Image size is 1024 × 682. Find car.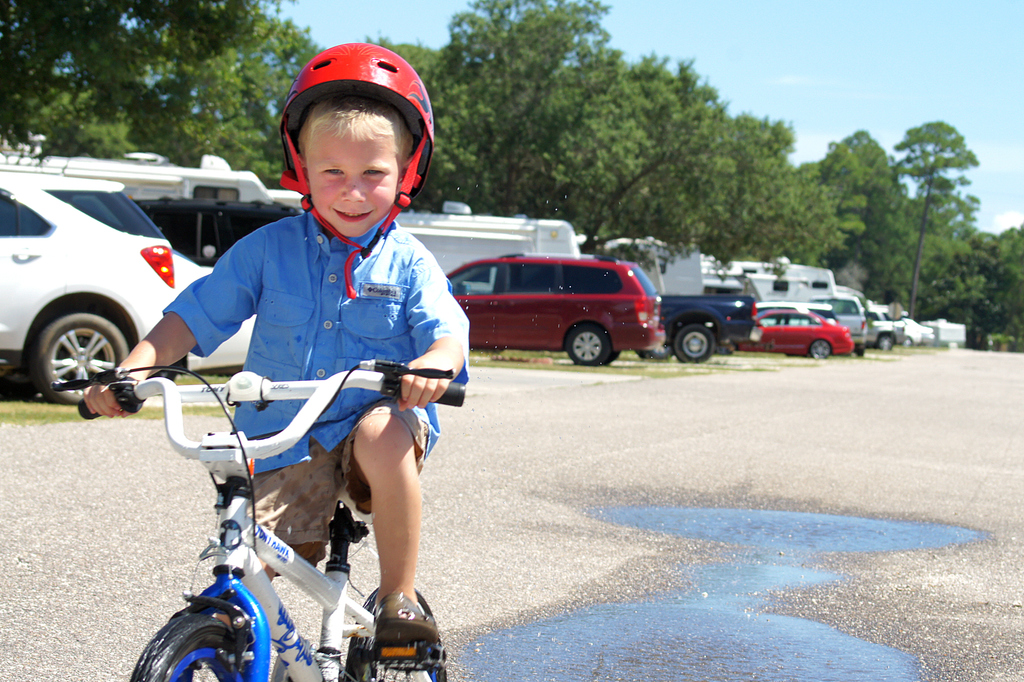
863 307 906 352.
